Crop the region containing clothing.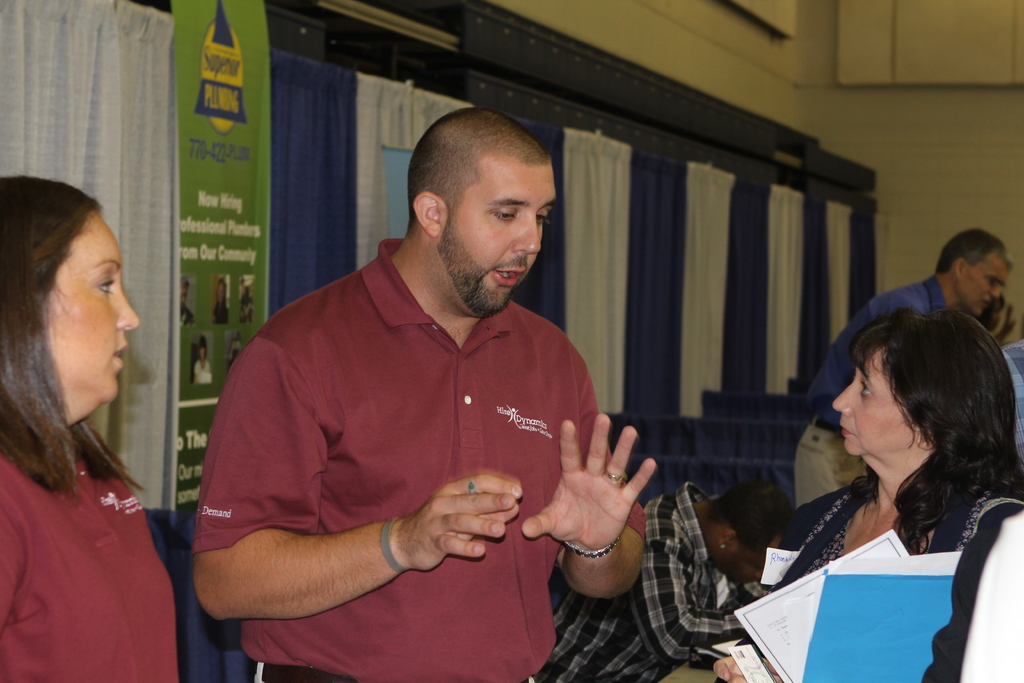
Crop region: bbox=[1003, 343, 1021, 468].
